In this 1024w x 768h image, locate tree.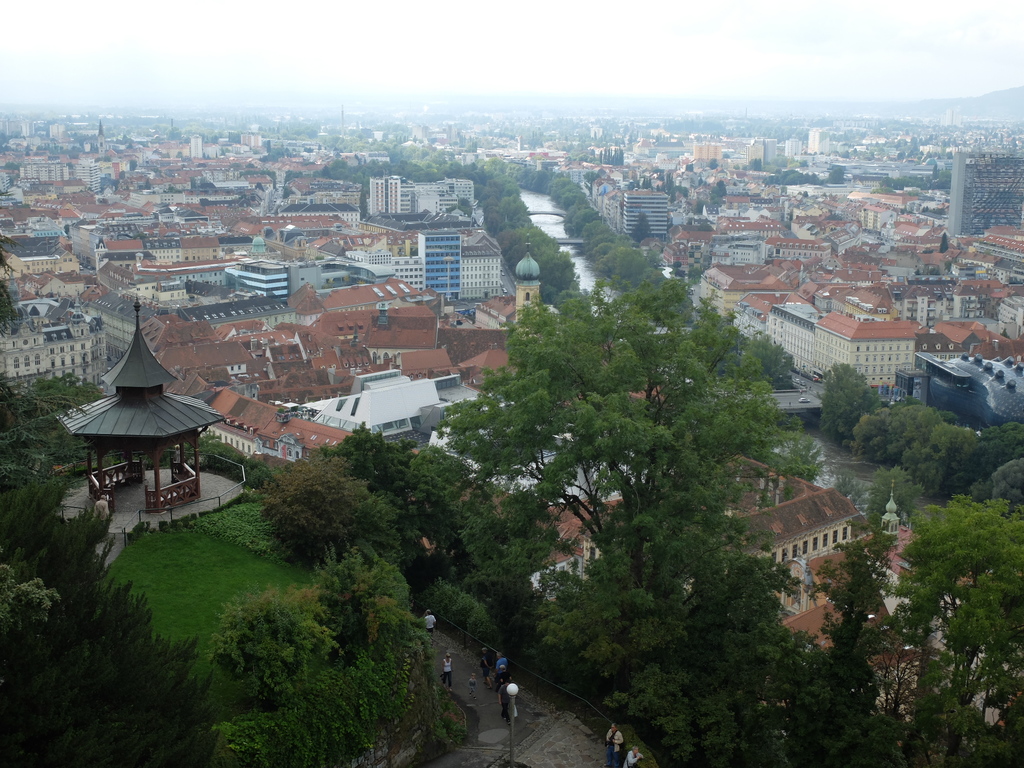
Bounding box: 431,244,834,687.
